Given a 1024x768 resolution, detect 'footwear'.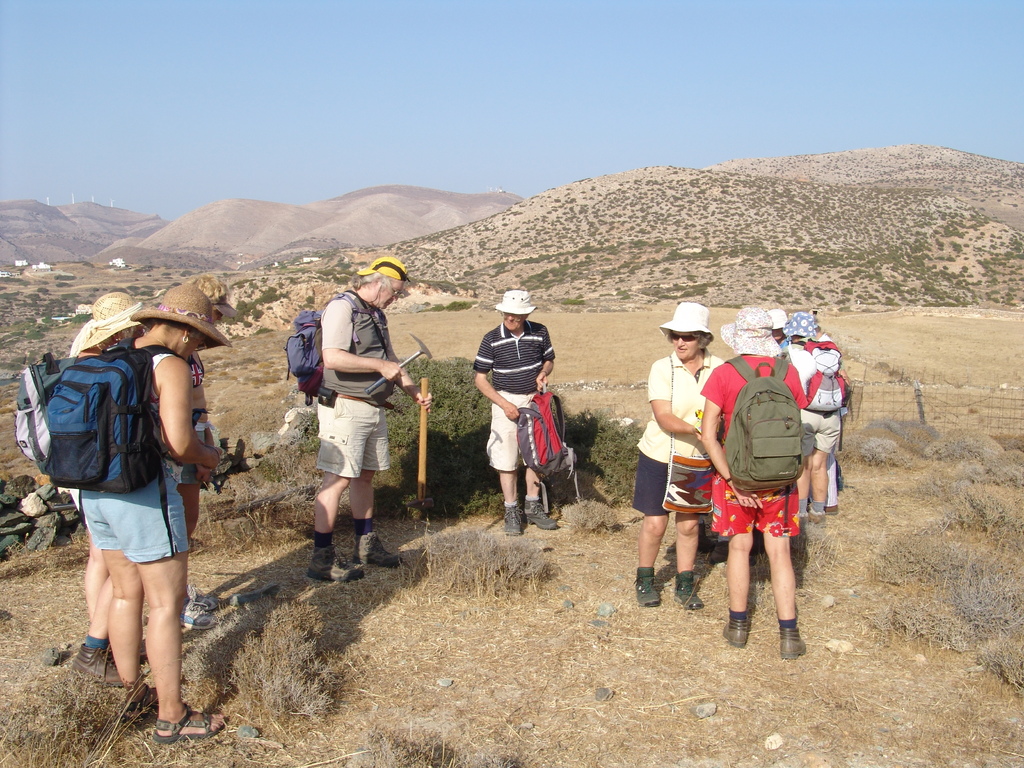
(152,702,225,744).
